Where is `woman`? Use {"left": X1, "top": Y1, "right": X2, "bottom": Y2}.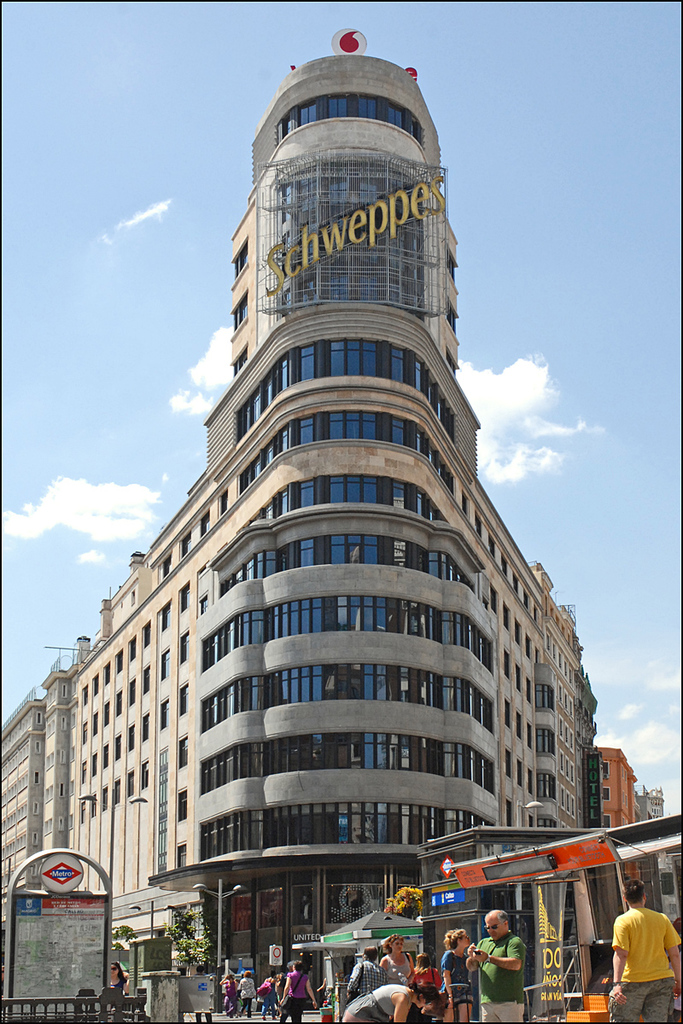
{"left": 348, "top": 988, "right": 441, "bottom": 1023}.
